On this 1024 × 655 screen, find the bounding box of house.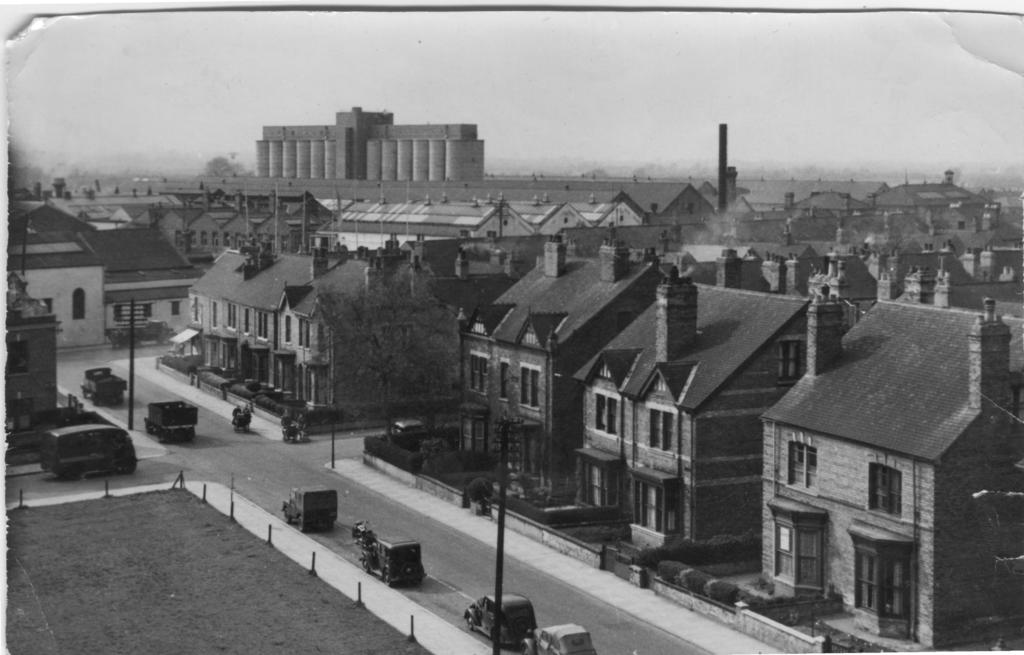
Bounding box: rect(760, 258, 1004, 635).
